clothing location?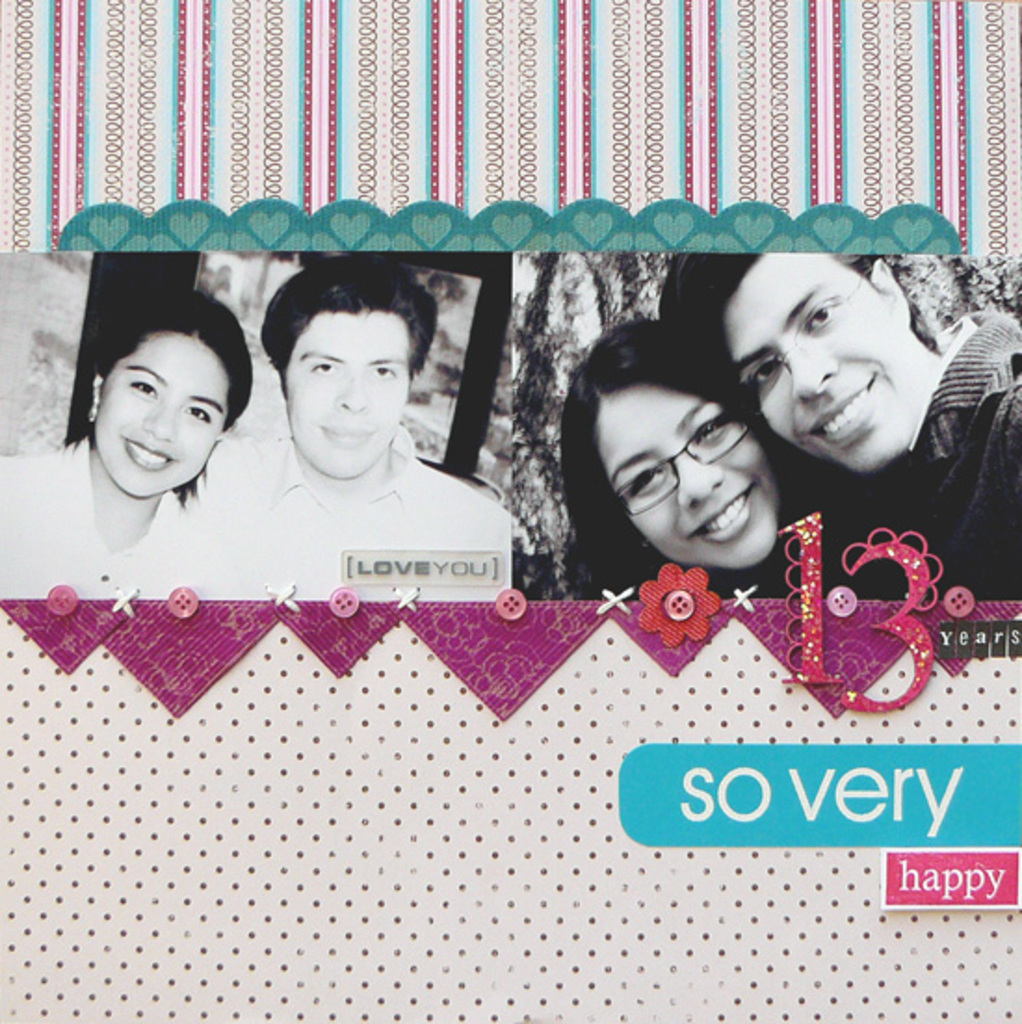
{"x1": 849, "y1": 303, "x2": 1020, "y2": 611}
